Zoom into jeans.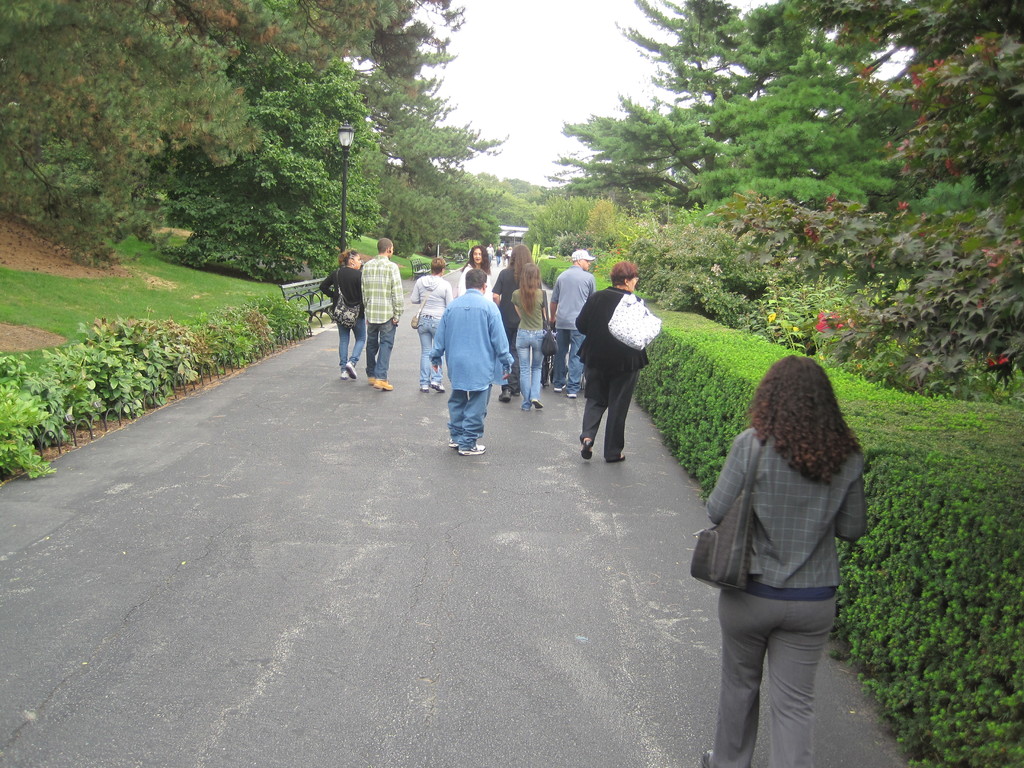
Zoom target: <bbox>584, 362, 639, 454</bbox>.
